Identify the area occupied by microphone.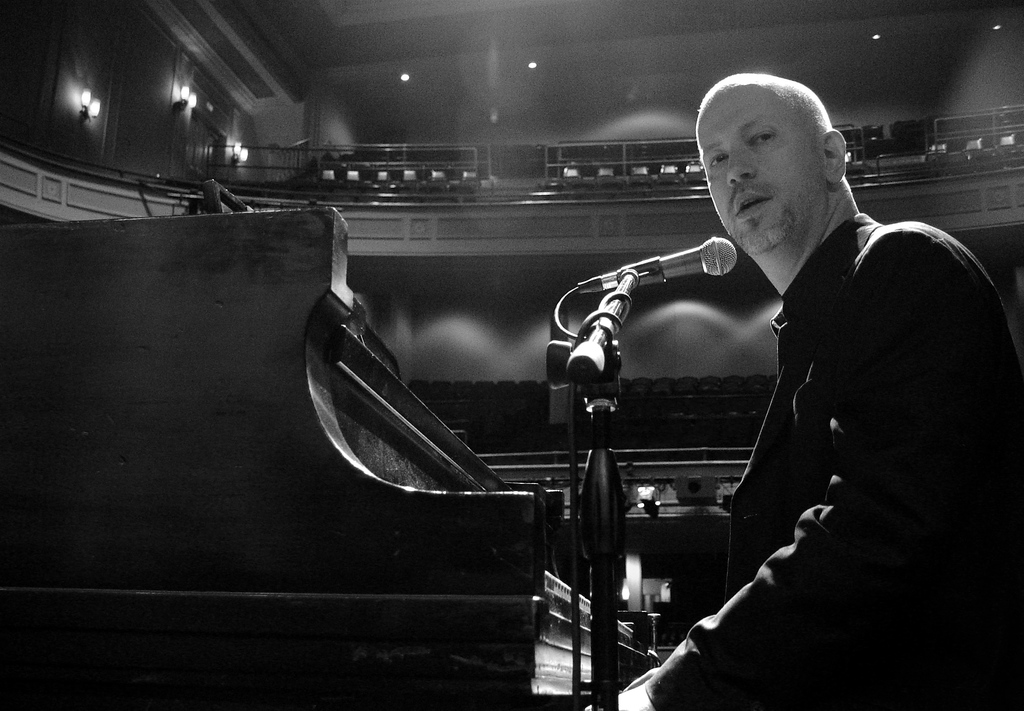
Area: <box>600,234,736,289</box>.
